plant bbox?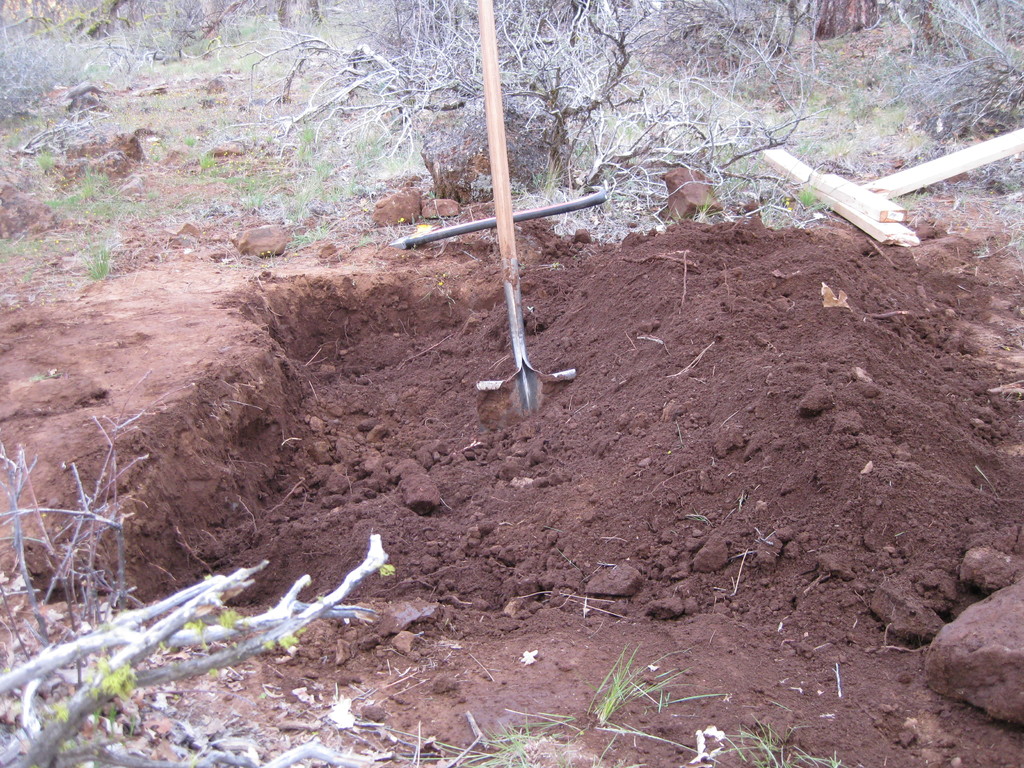
x1=386 y1=705 x2=584 y2=767
